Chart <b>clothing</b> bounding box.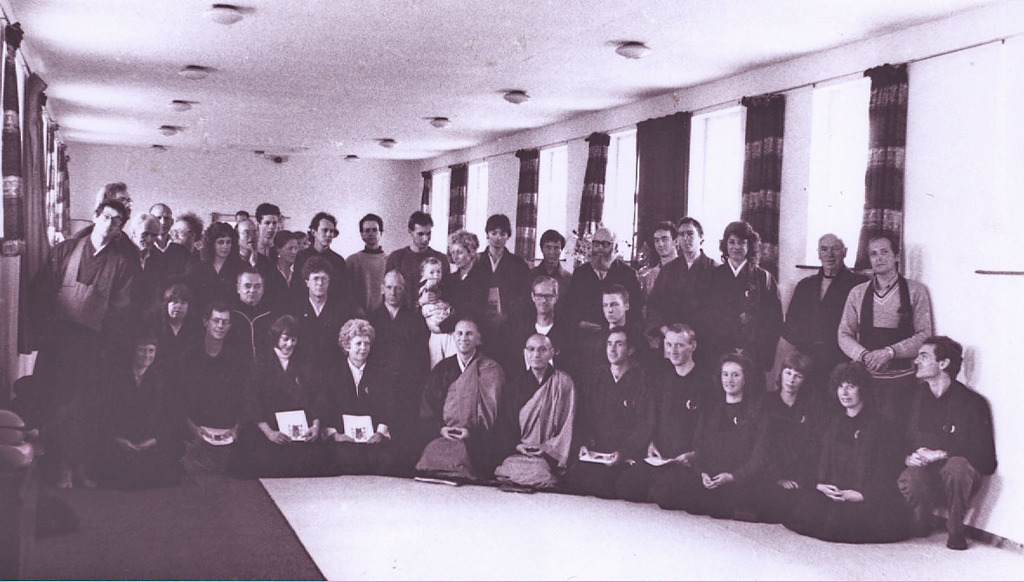
Charted: region(766, 275, 855, 381).
